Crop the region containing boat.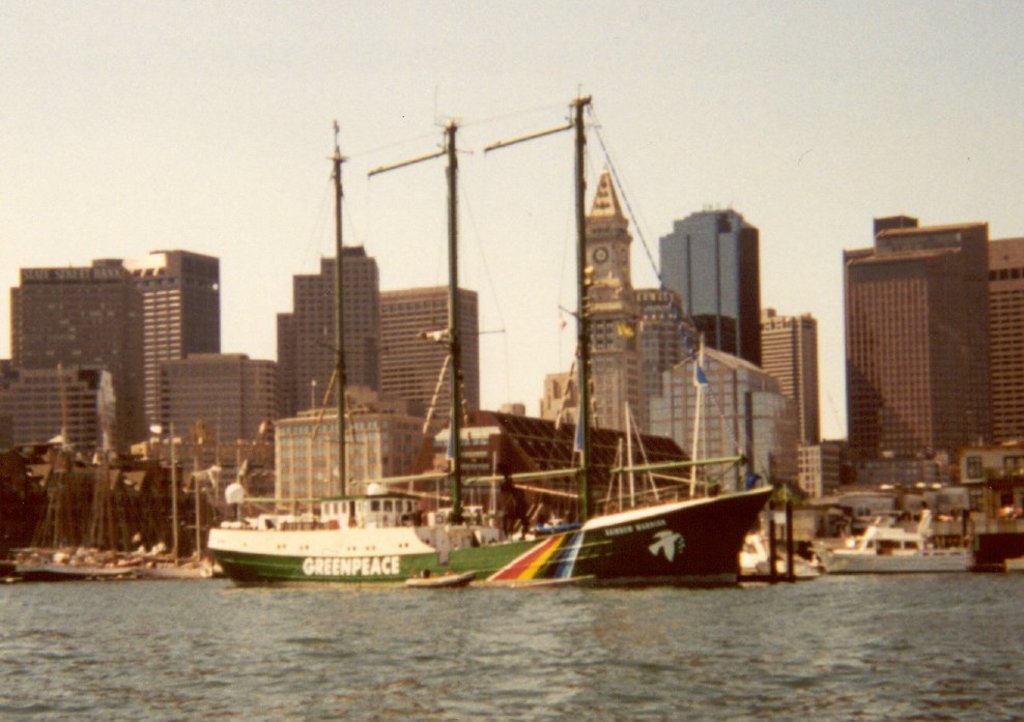
Crop region: bbox=(143, 449, 216, 583).
